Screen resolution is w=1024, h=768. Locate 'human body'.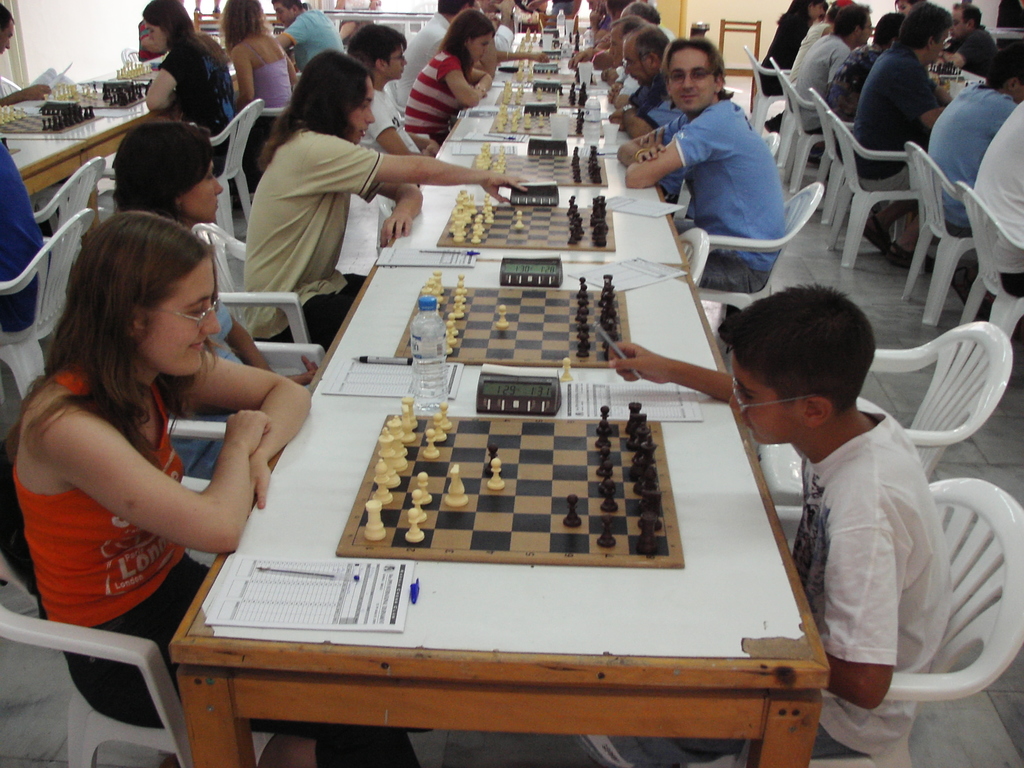
[x1=483, y1=0, x2=520, y2=57].
